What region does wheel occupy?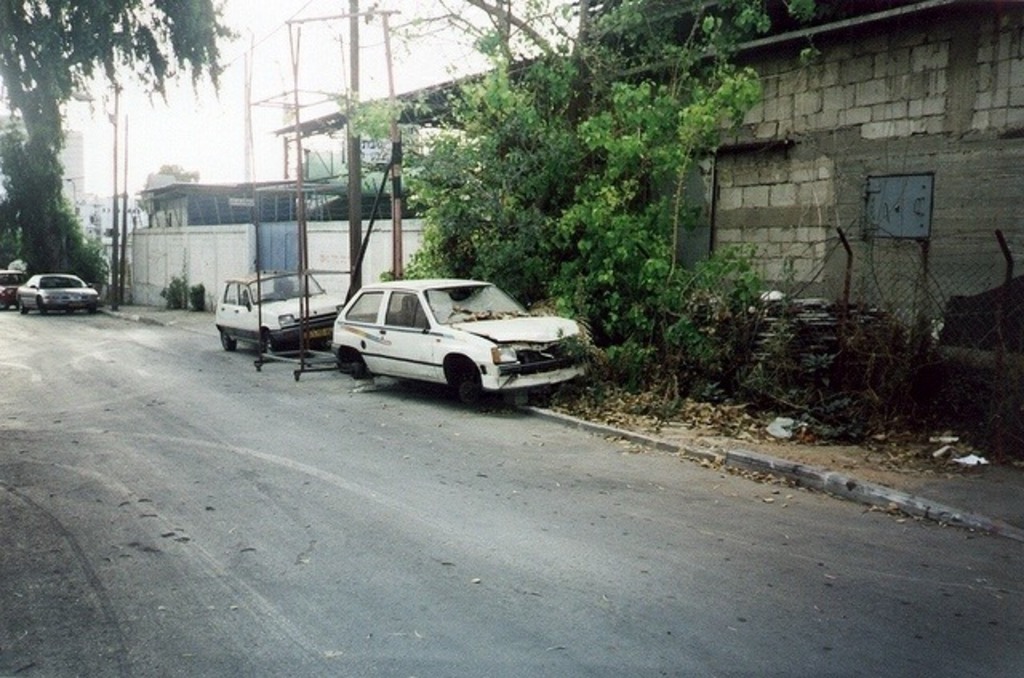
<bbox>341, 349, 368, 382</bbox>.
